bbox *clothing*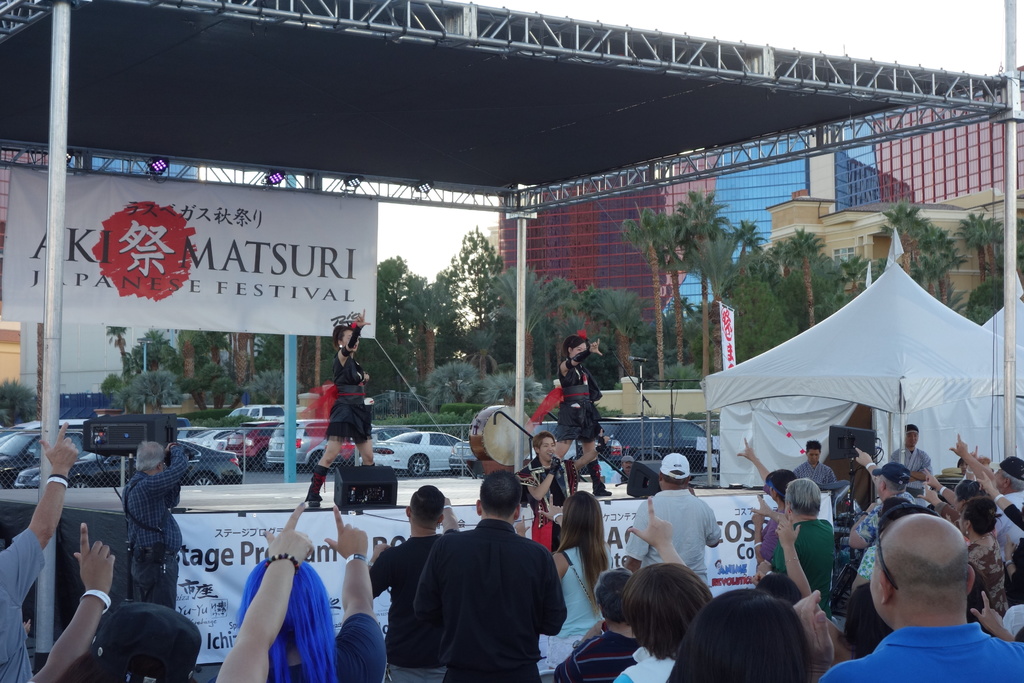
(772,514,838,621)
